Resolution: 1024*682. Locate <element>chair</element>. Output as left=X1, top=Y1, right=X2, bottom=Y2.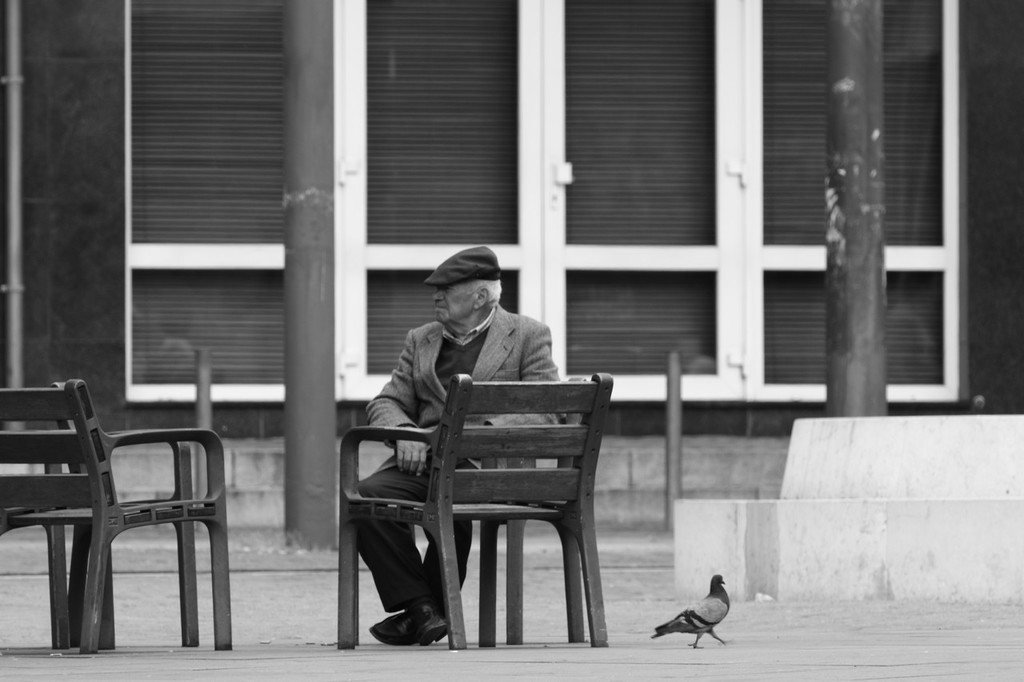
left=0, top=382, right=118, bottom=650.
